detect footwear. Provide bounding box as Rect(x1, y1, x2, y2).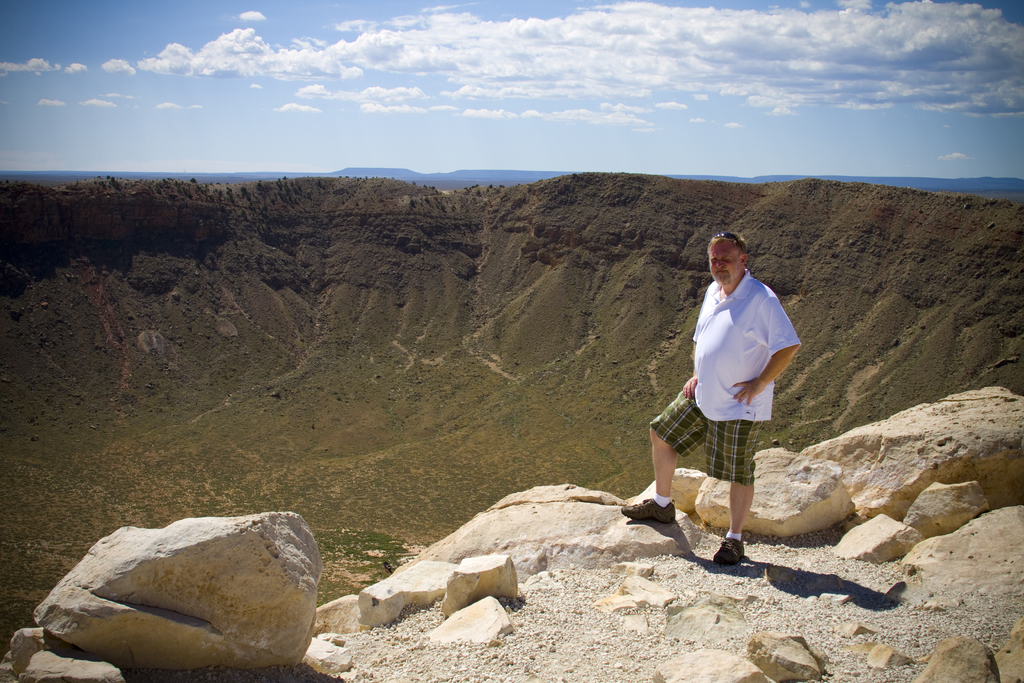
Rect(622, 495, 675, 527).
